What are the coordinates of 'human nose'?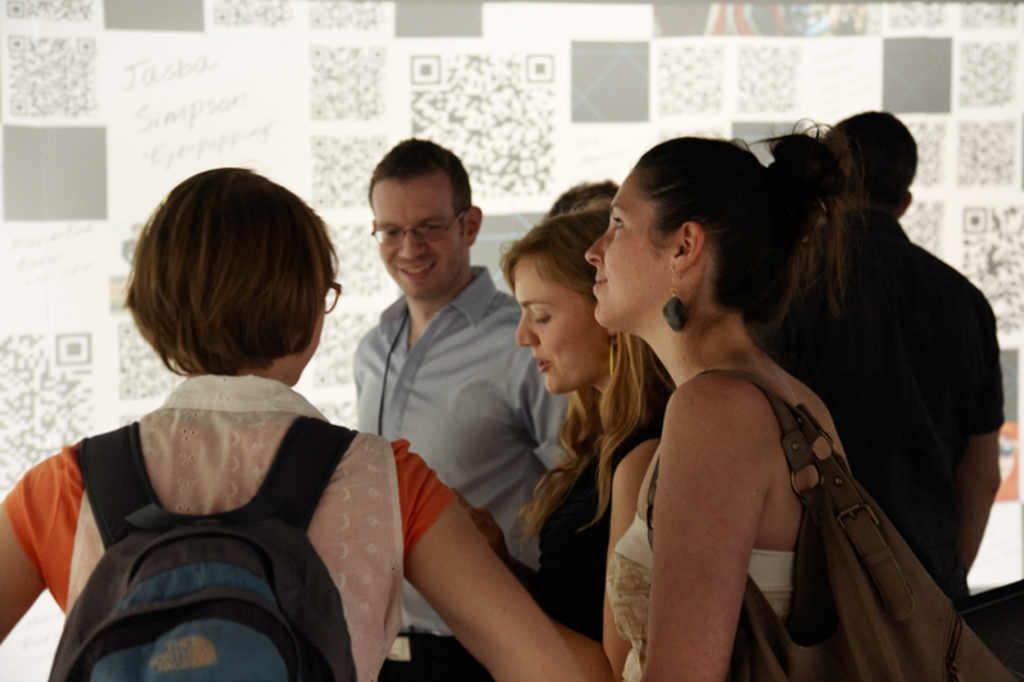
<region>582, 233, 607, 260</region>.
